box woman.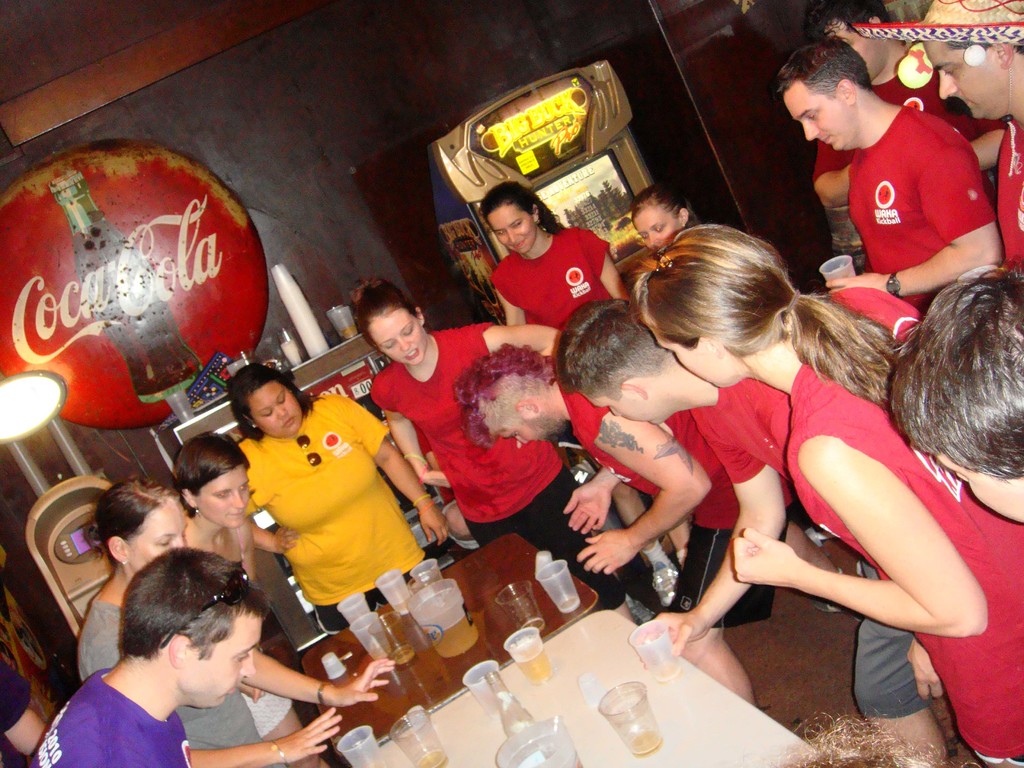
x1=628 y1=177 x2=702 y2=252.
